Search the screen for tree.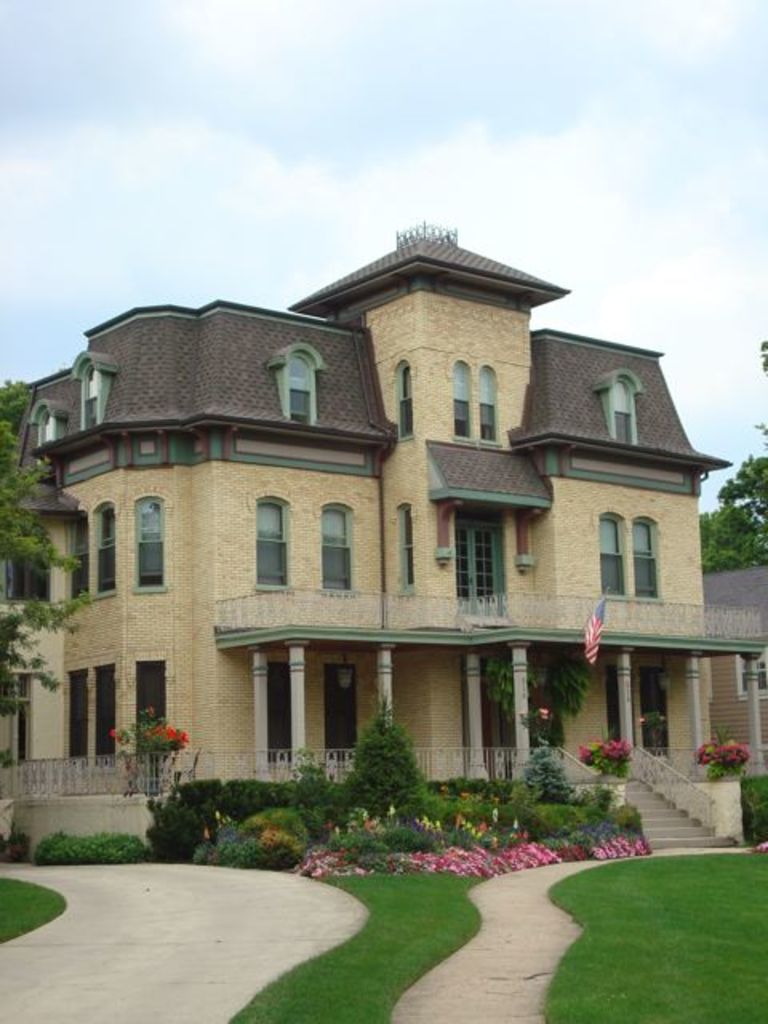
Found at Rect(594, 738, 630, 776).
